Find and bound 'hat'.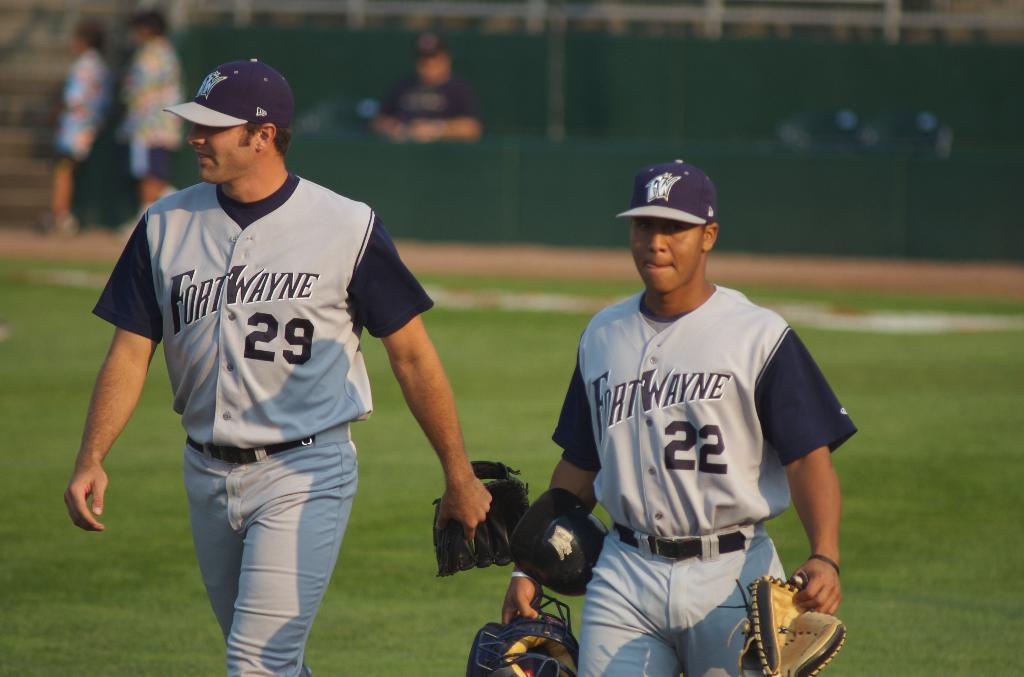
Bound: 162/51/293/130.
